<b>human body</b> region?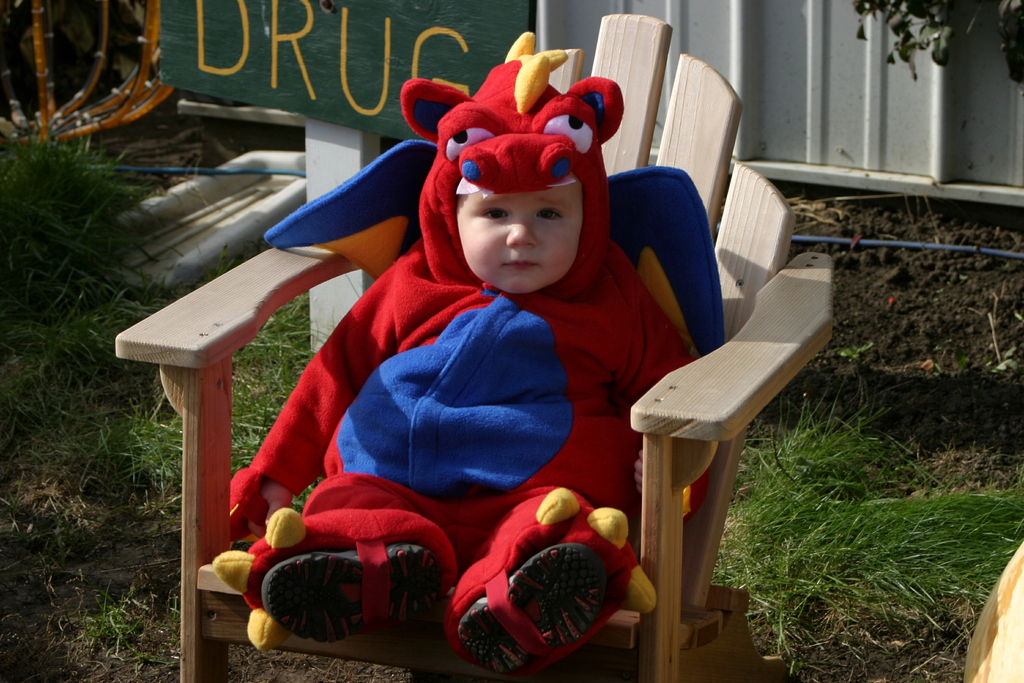
<box>229,70,733,652</box>
